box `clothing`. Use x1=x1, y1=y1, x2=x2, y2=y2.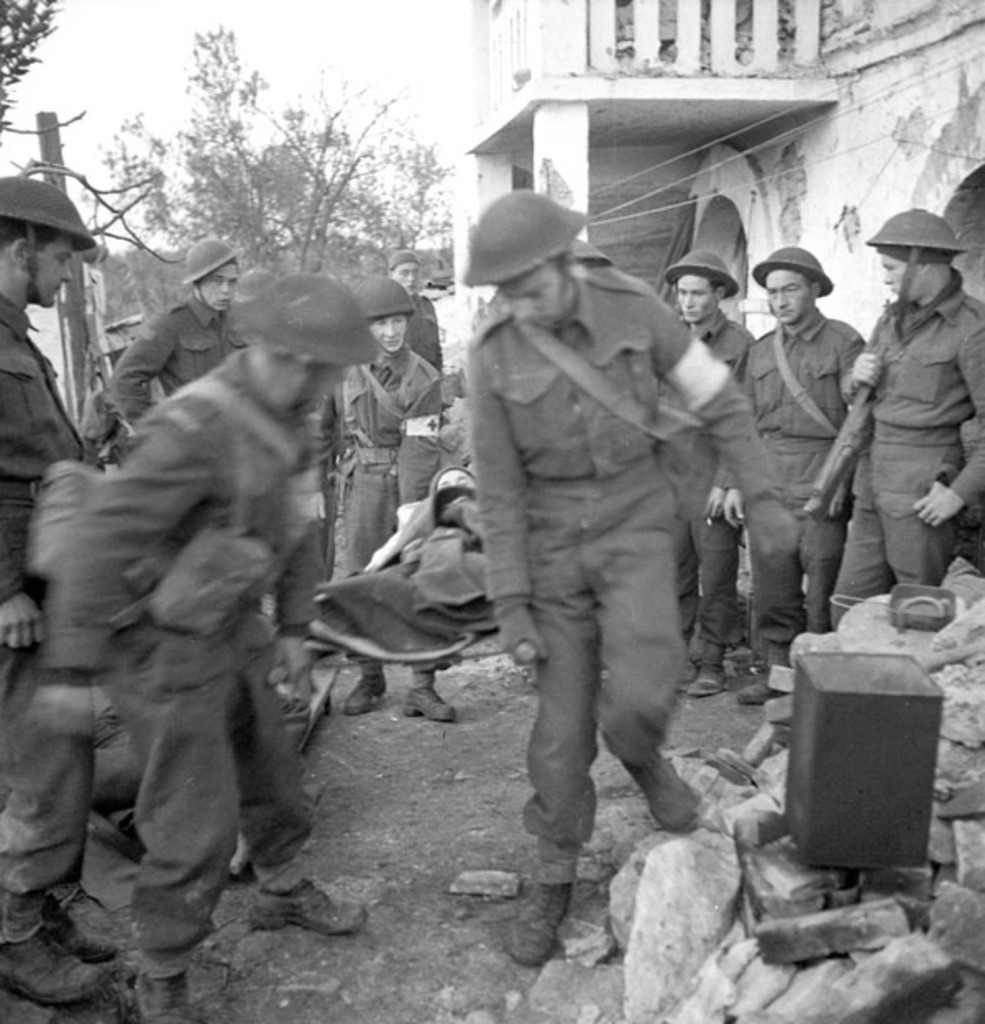
x1=471, y1=231, x2=760, y2=898.
